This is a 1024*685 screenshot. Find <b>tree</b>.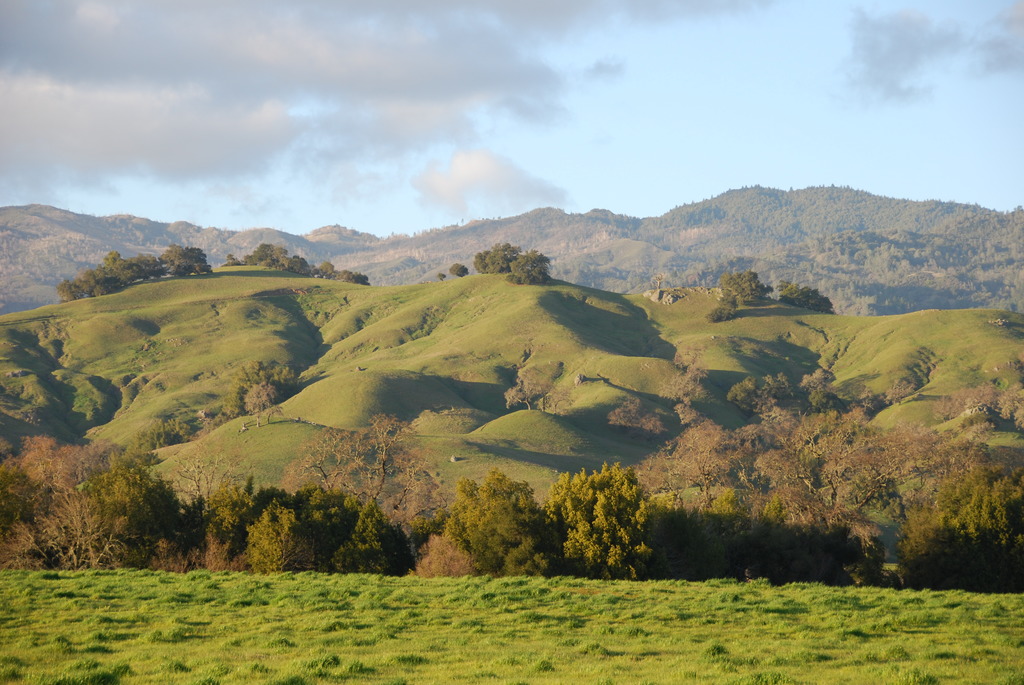
Bounding box: detection(652, 272, 665, 289).
